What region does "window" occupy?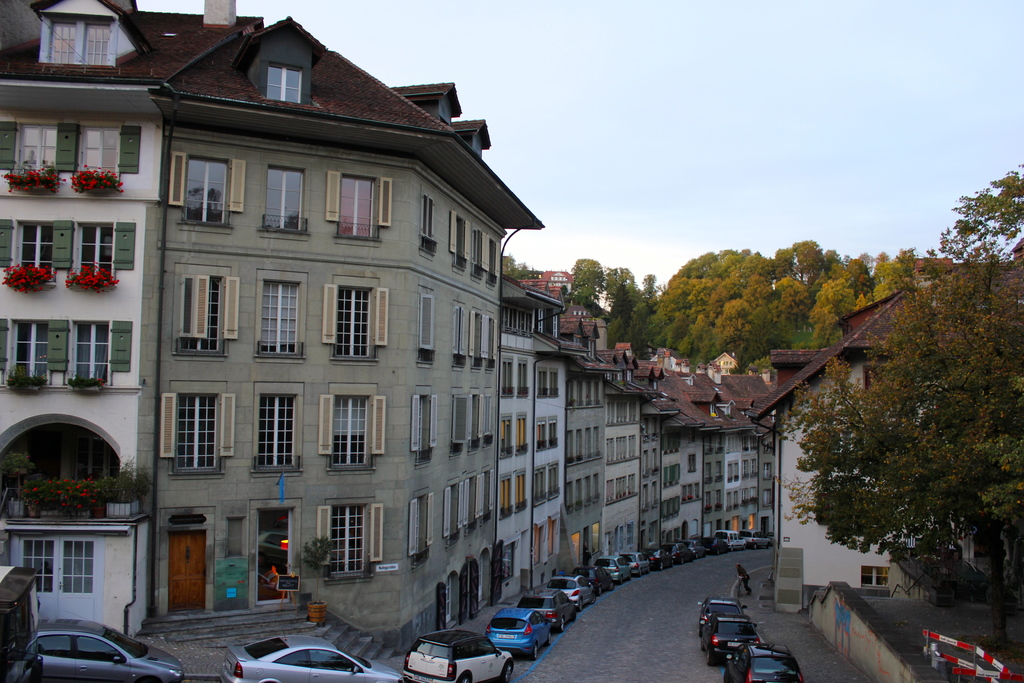
detection(69, 323, 110, 386).
